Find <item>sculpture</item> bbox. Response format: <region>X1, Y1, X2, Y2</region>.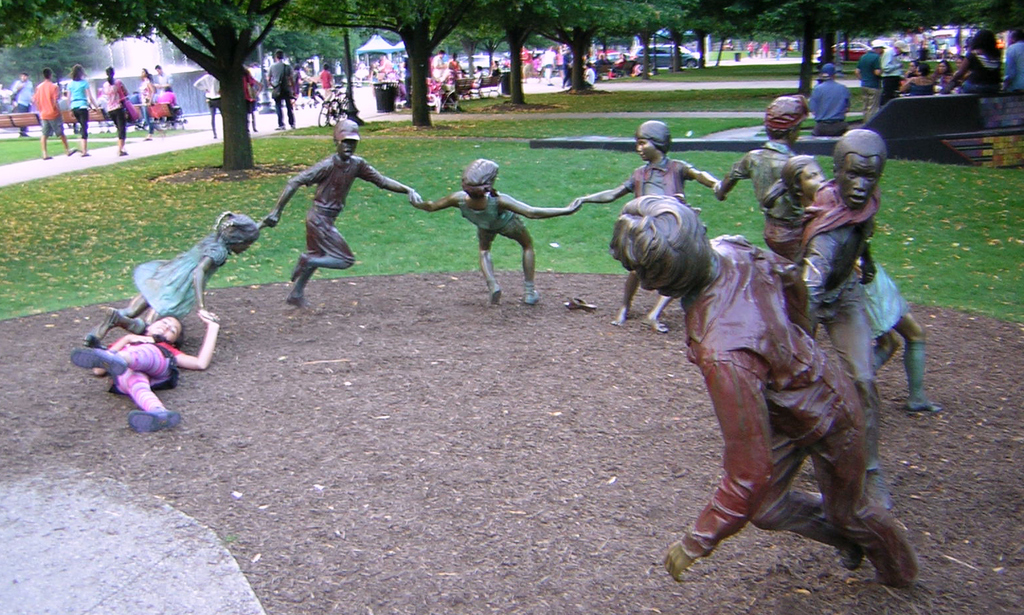
<region>794, 125, 896, 506</region>.
